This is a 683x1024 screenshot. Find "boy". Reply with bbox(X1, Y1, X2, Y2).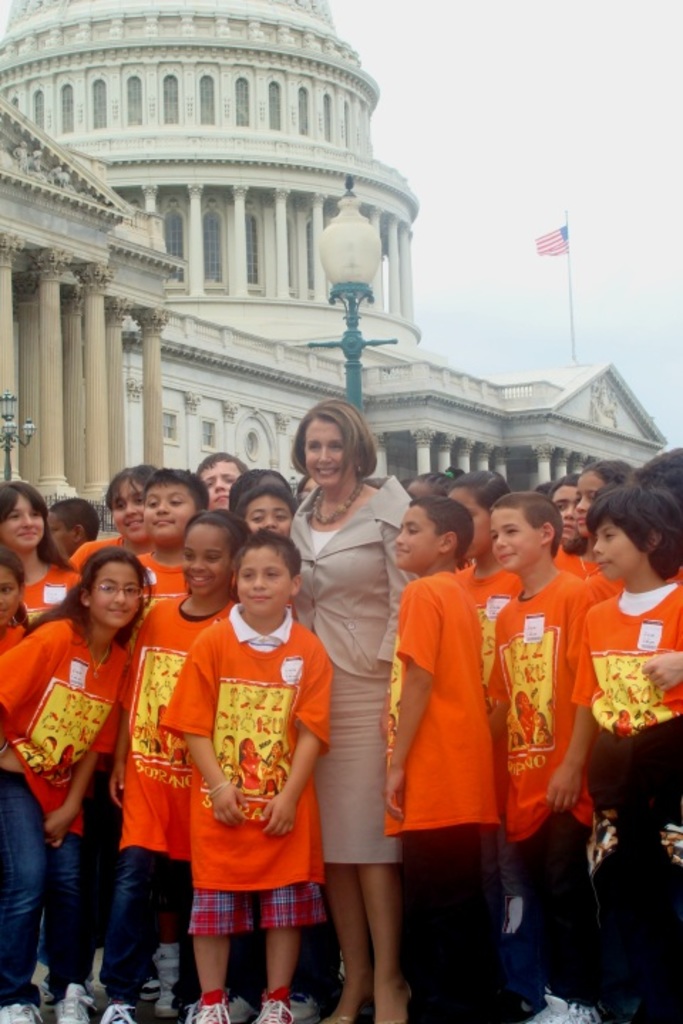
bbox(549, 474, 578, 548).
